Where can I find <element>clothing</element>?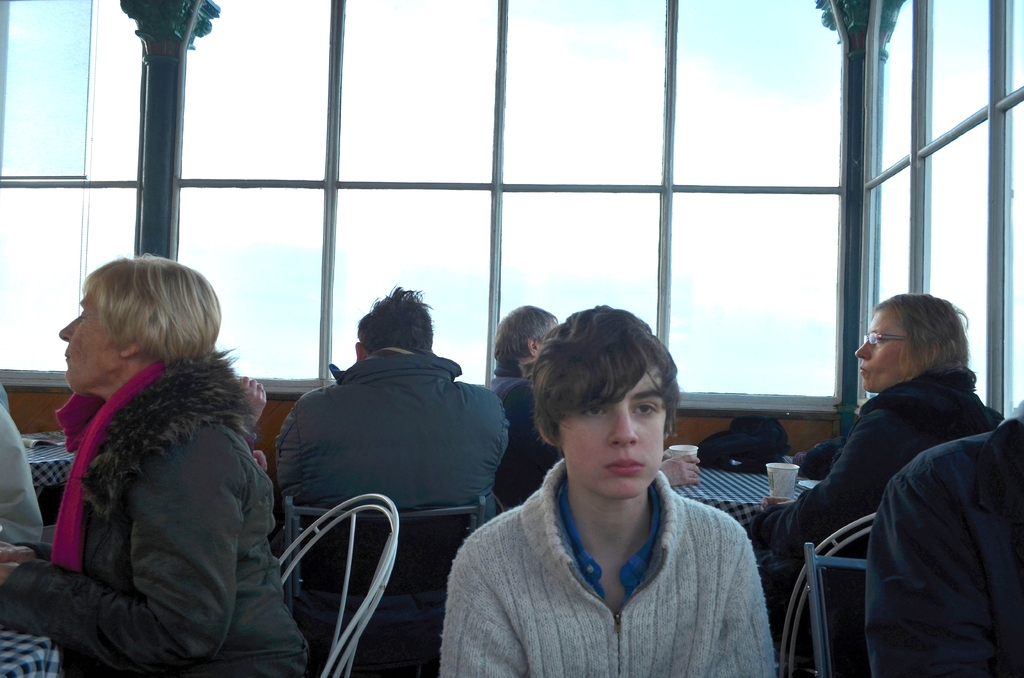
You can find it at x1=274, y1=349, x2=504, y2=519.
